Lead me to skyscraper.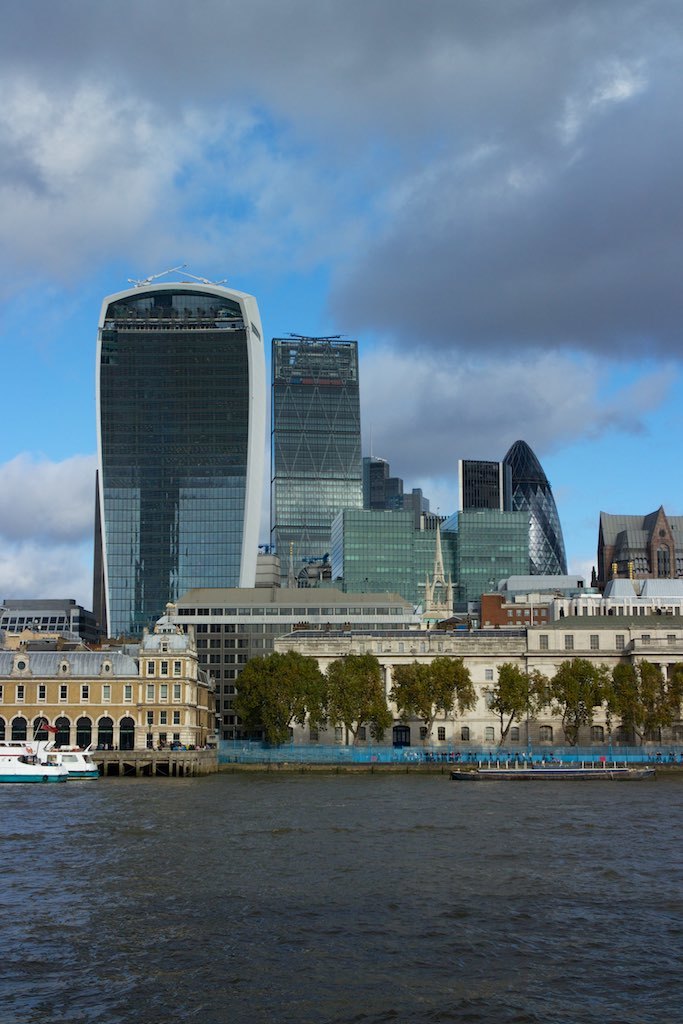
Lead to region(72, 267, 284, 668).
